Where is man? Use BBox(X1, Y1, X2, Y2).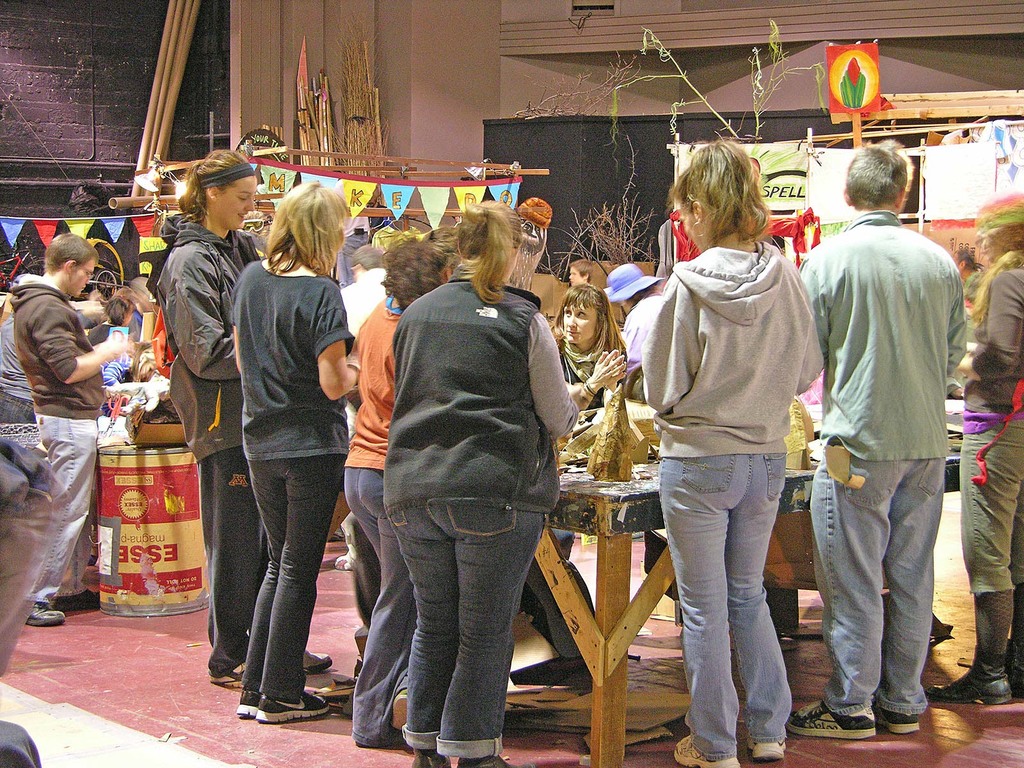
BBox(801, 140, 977, 739).
